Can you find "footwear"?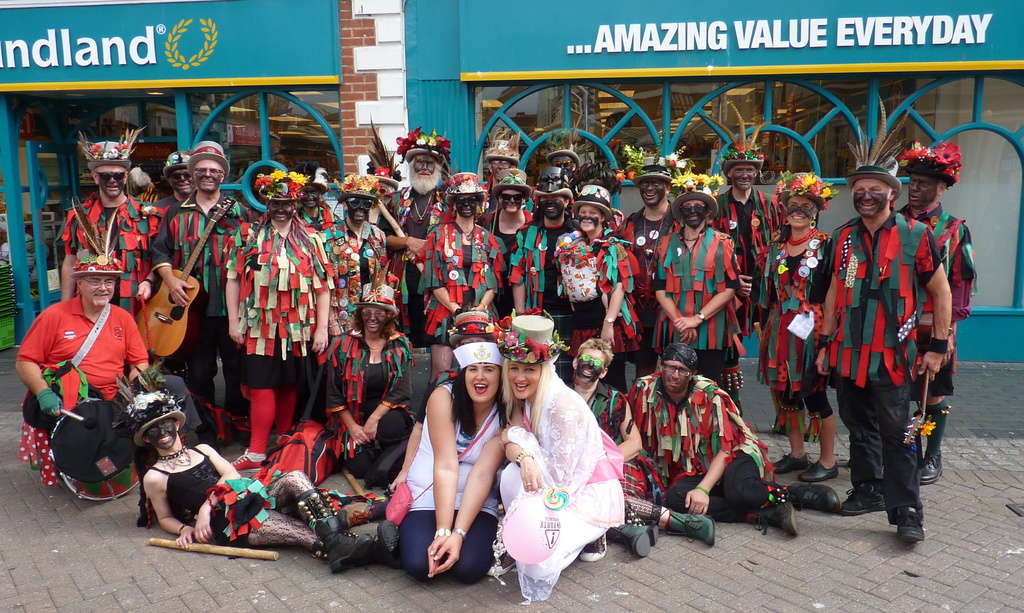
Yes, bounding box: x1=611, y1=516, x2=661, y2=558.
